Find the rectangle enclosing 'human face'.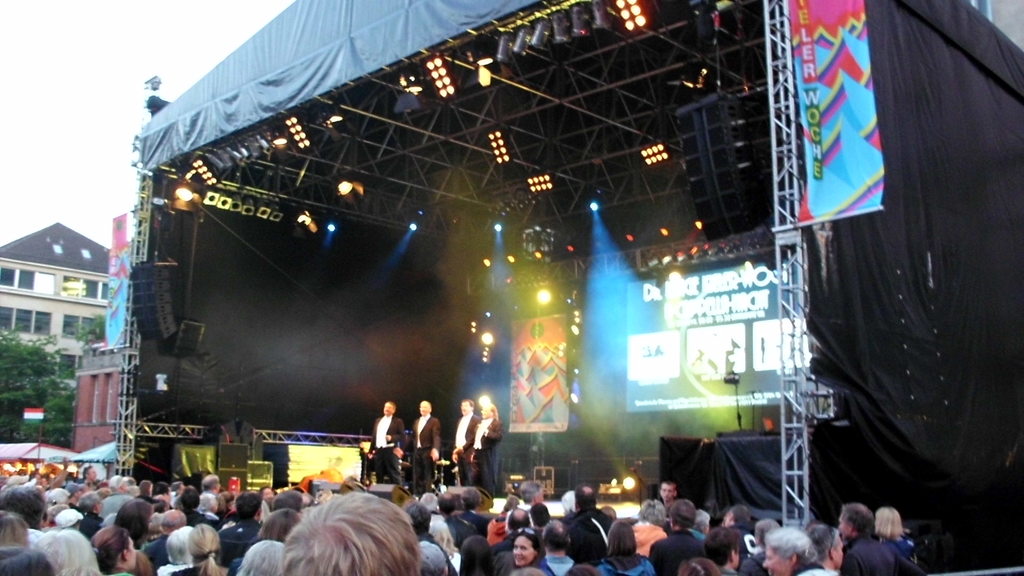
bbox(128, 534, 136, 570).
